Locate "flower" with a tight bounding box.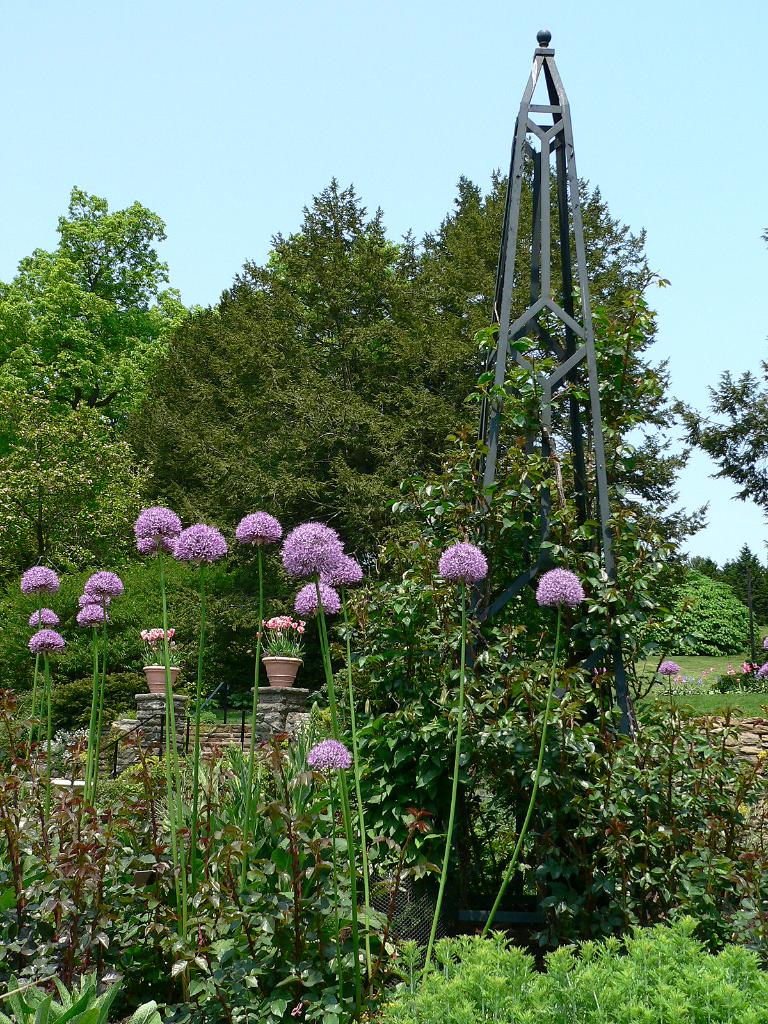
box=[308, 737, 352, 777].
